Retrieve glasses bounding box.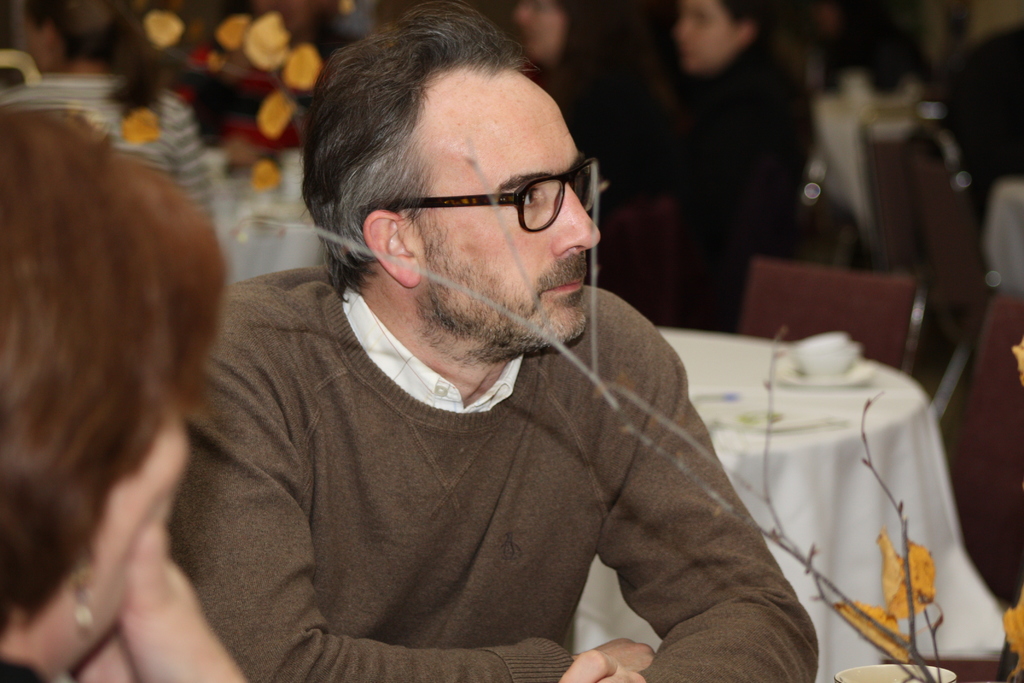
Bounding box: box(370, 158, 612, 235).
